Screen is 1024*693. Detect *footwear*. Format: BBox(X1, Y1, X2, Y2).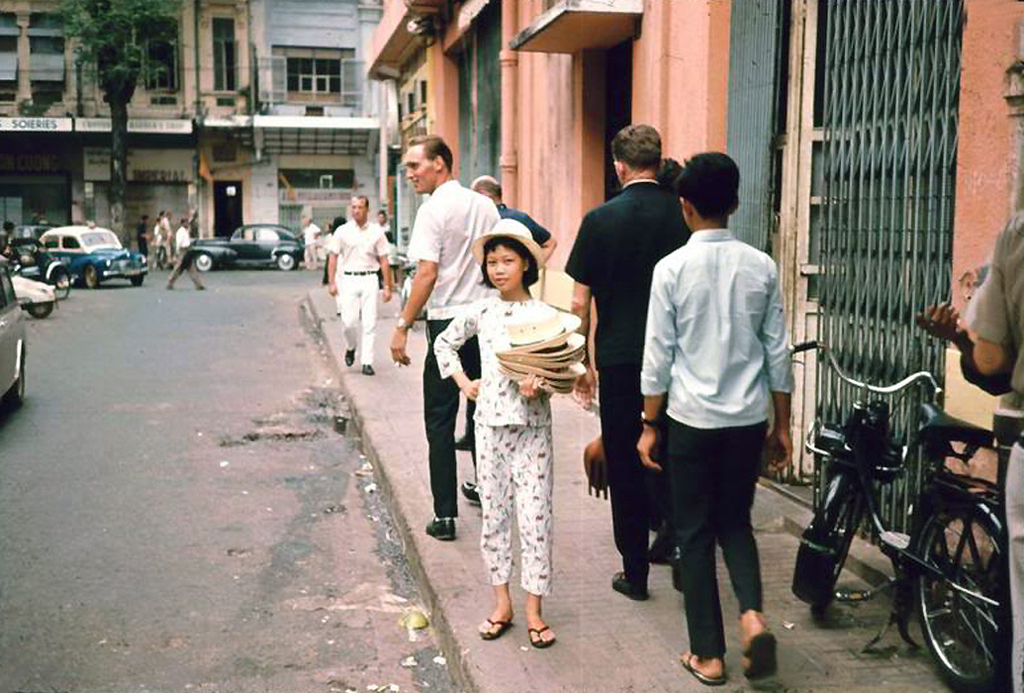
BBox(745, 630, 778, 677).
